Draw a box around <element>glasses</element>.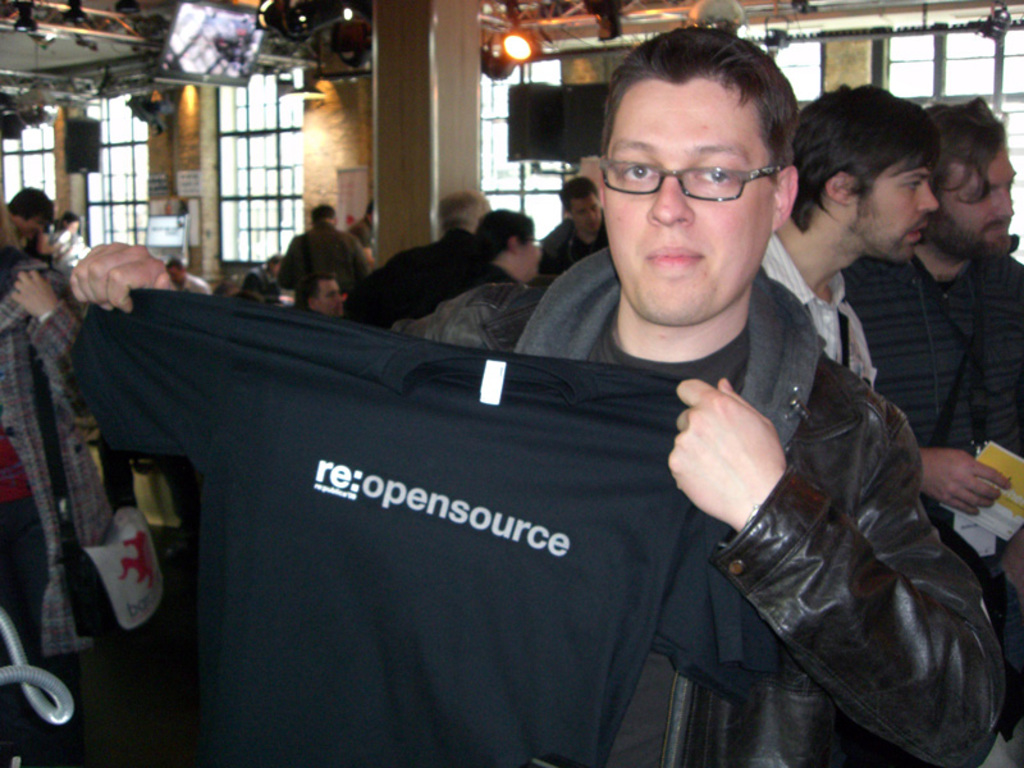
x1=512 y1=241 x2=536 y2=242.
